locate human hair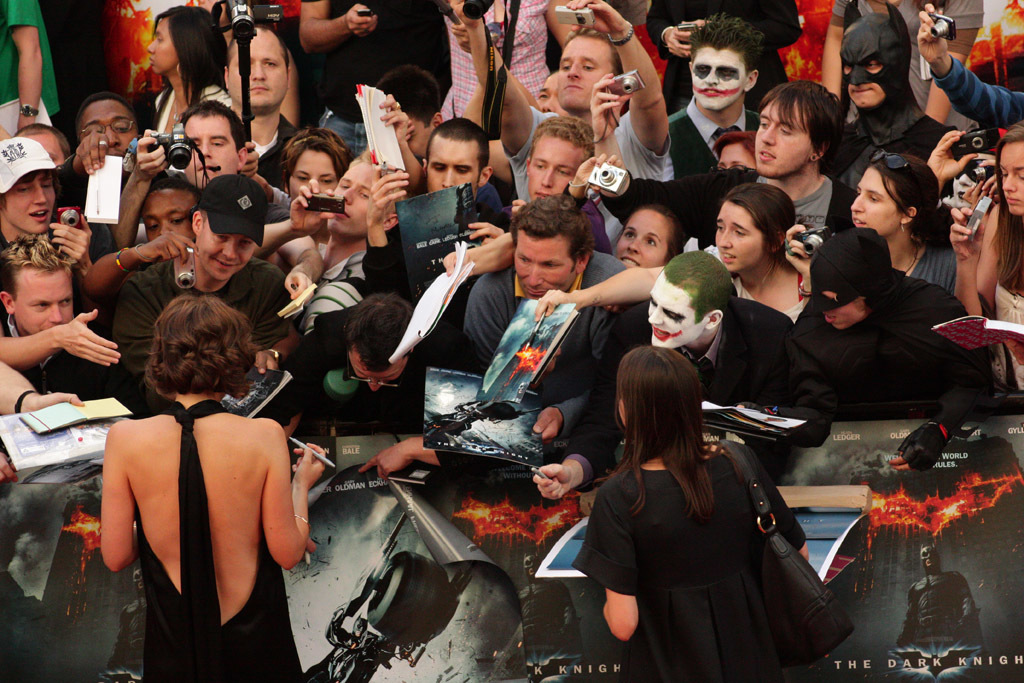
{"left": 150, "top": 179, "right": 198, "bottom": 203}
